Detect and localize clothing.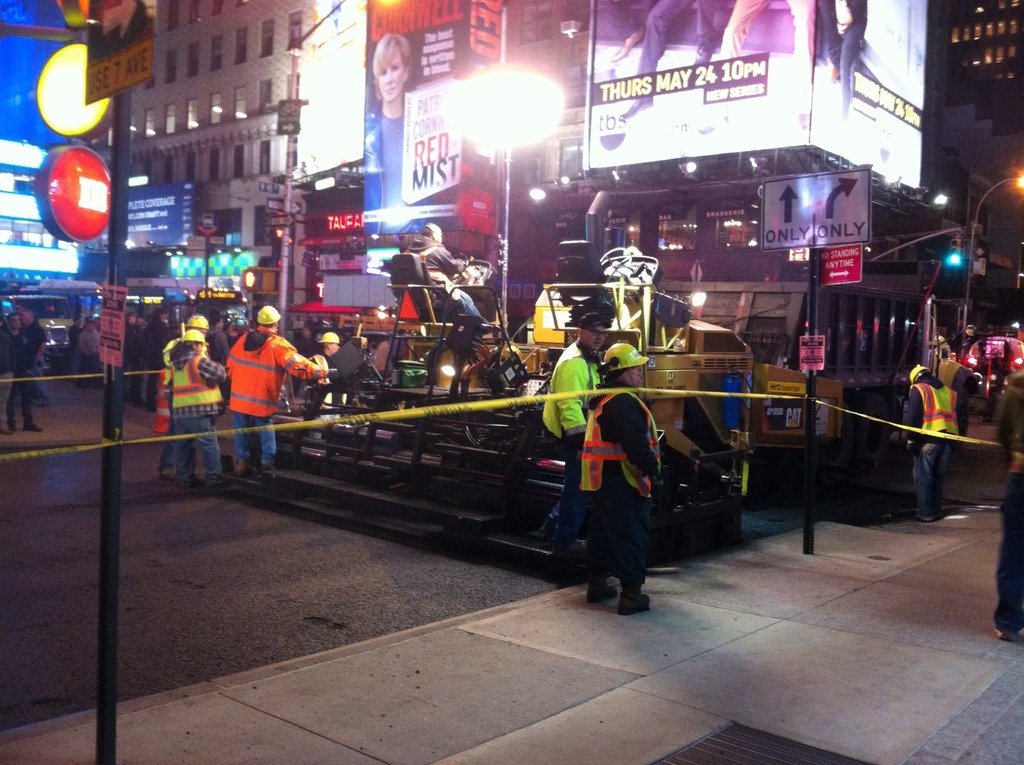
Localized at [x1=225, y1=322, x2=332, y2=463].
